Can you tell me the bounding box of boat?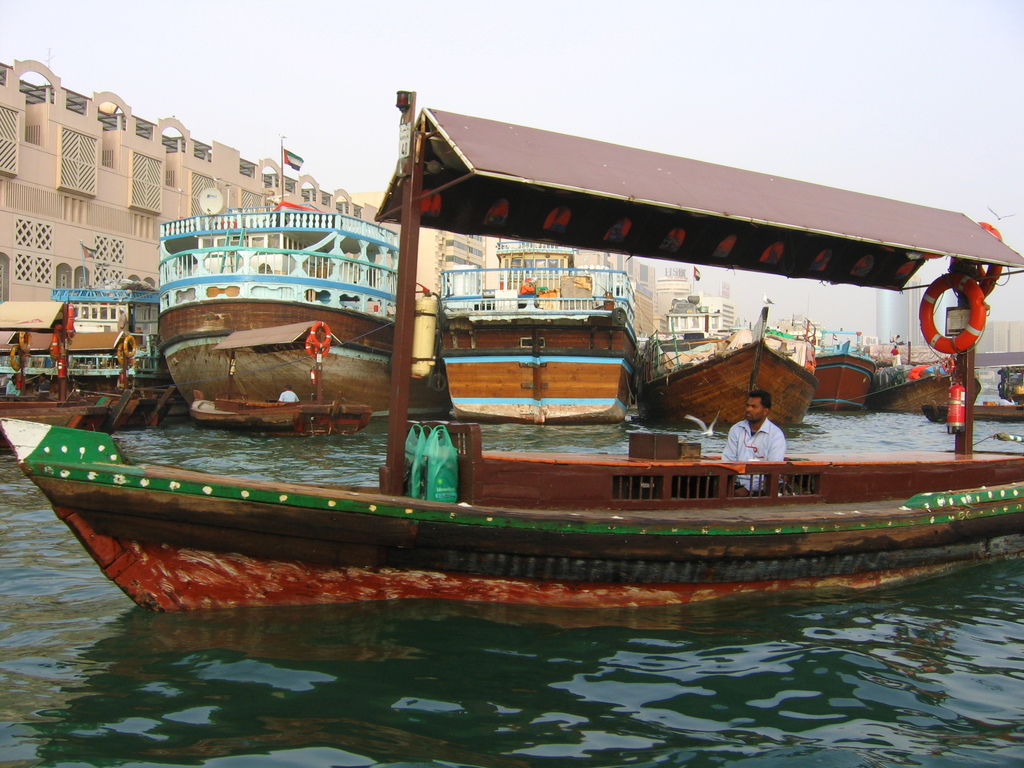
<region>867, 369, 988, 420</region>.
